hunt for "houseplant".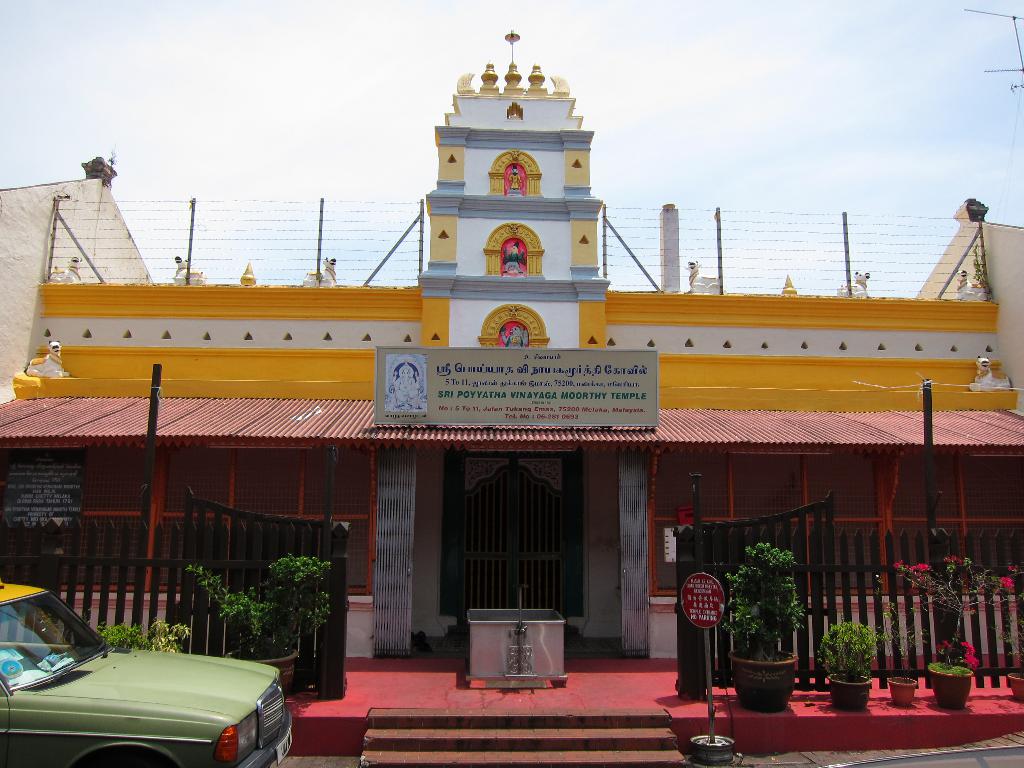
Hunted down at (left=878, top=591, right=925, bottom=706).
